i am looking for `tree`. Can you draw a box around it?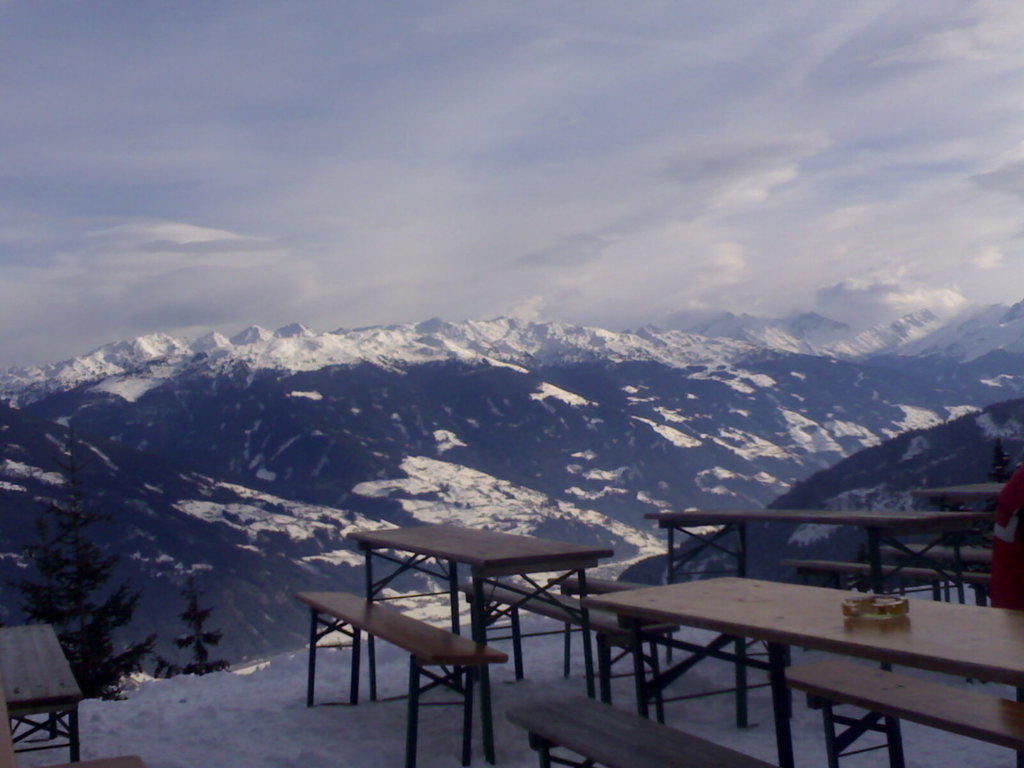
Sure, the bounding box is box=[0, 497, 163, 705].
